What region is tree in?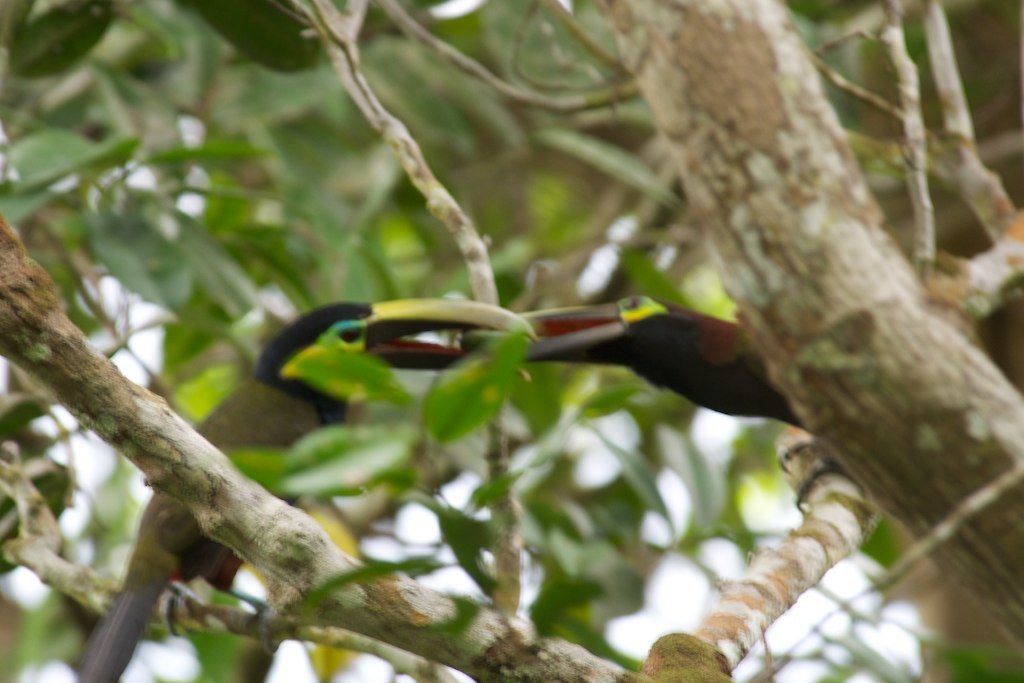
<bbox>0, 17, 1023, 654</bbox>.
